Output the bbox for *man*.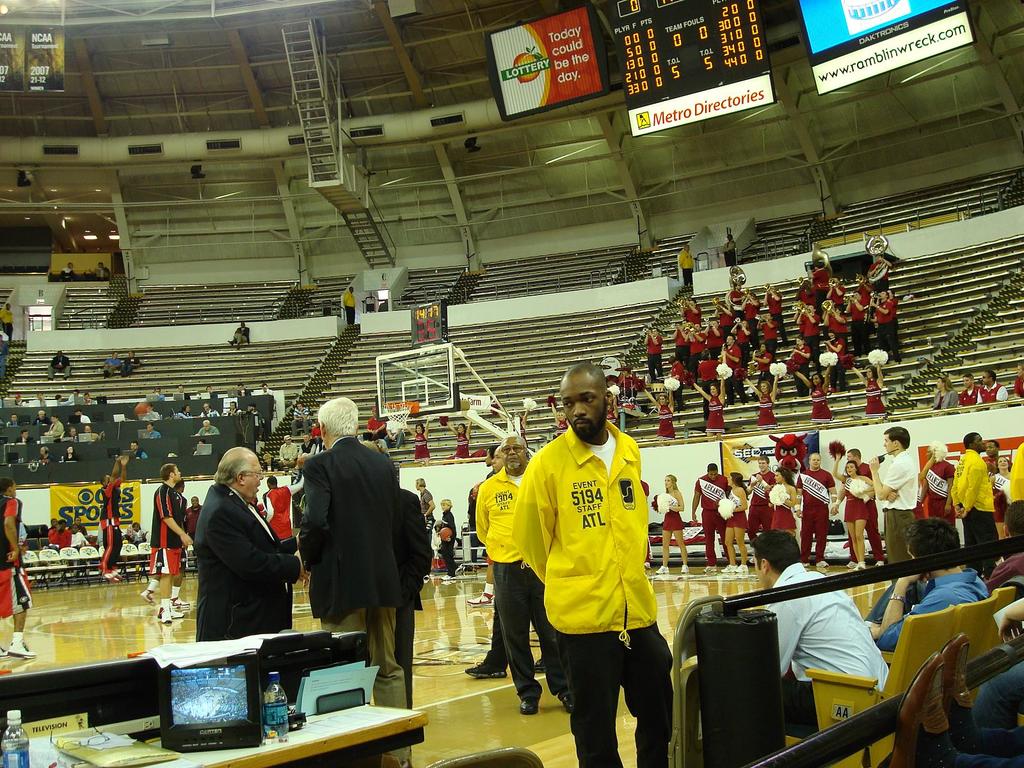
<box>957,374,980,407</box>.
